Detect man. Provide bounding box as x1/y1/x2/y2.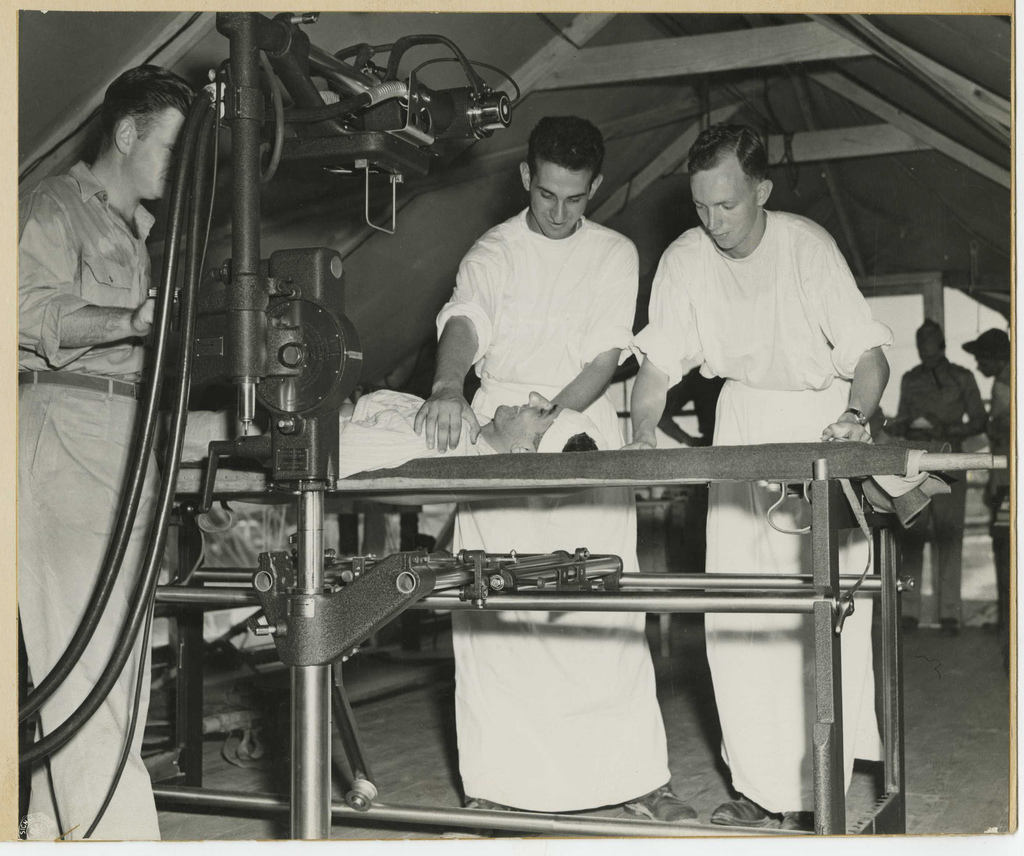
27/6/235/793.
